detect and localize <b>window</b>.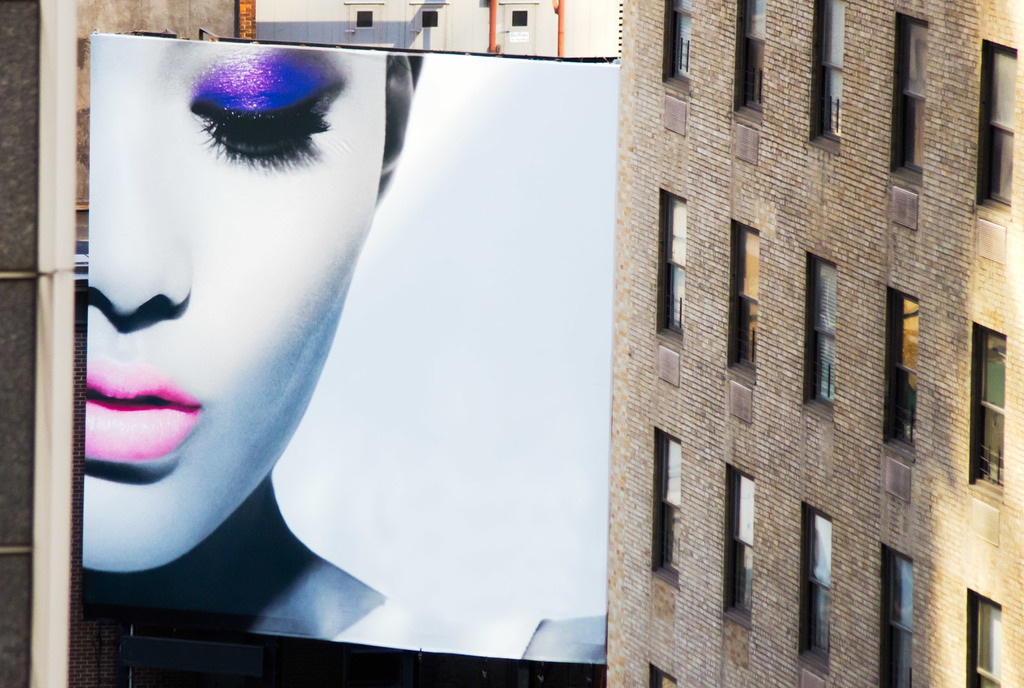
Localized at rect(970, 591, 1023, 687).
